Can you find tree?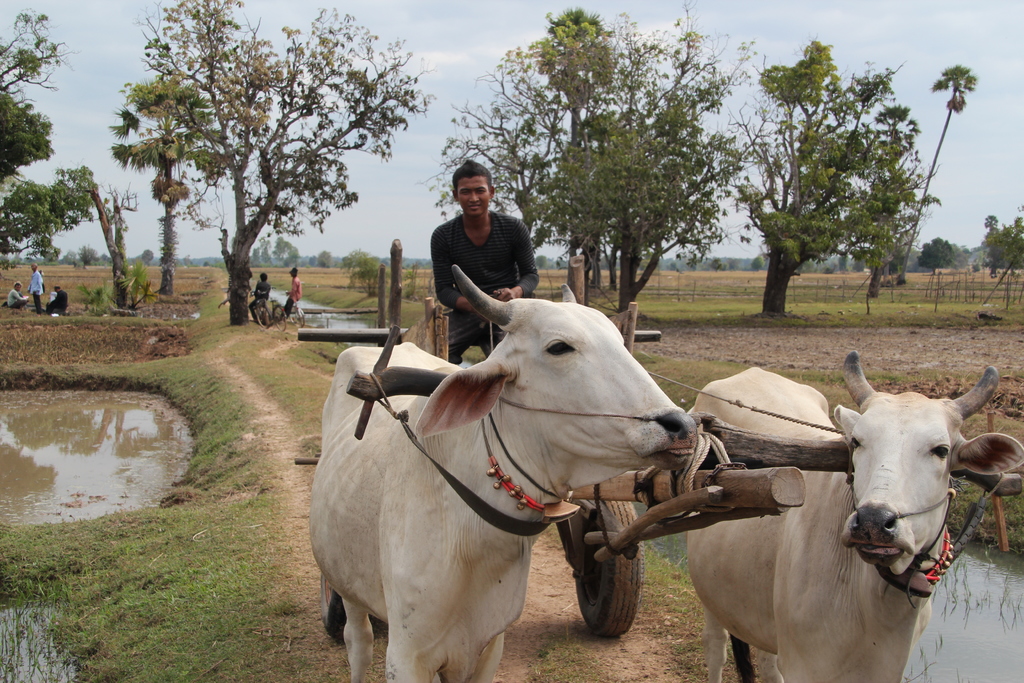
Yes, bounding box: detection(0, 155, 96, 274).
